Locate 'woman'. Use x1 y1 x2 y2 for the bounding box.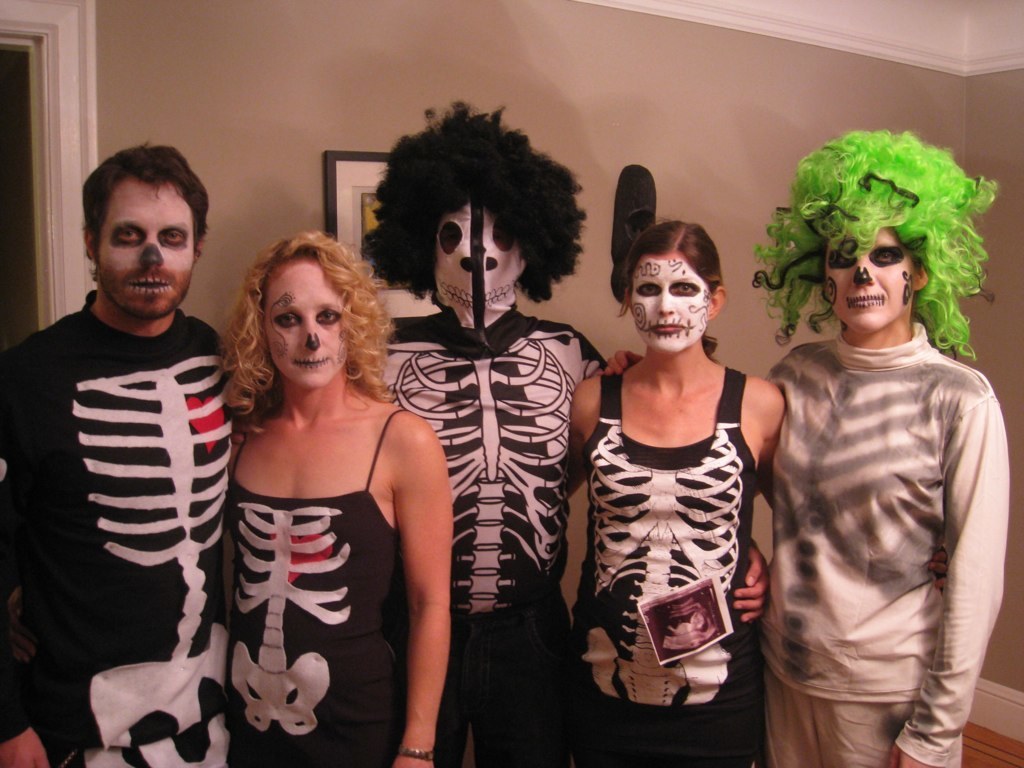
589 188 1010 767.
